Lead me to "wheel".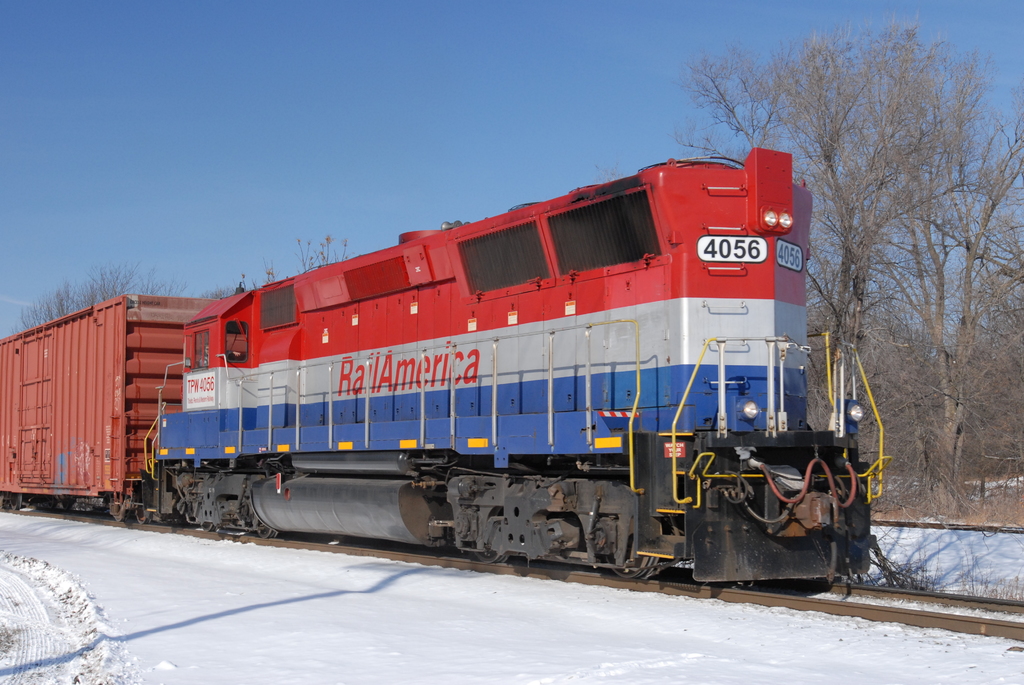
Lead to Rect(10, 491, 20, 512).
